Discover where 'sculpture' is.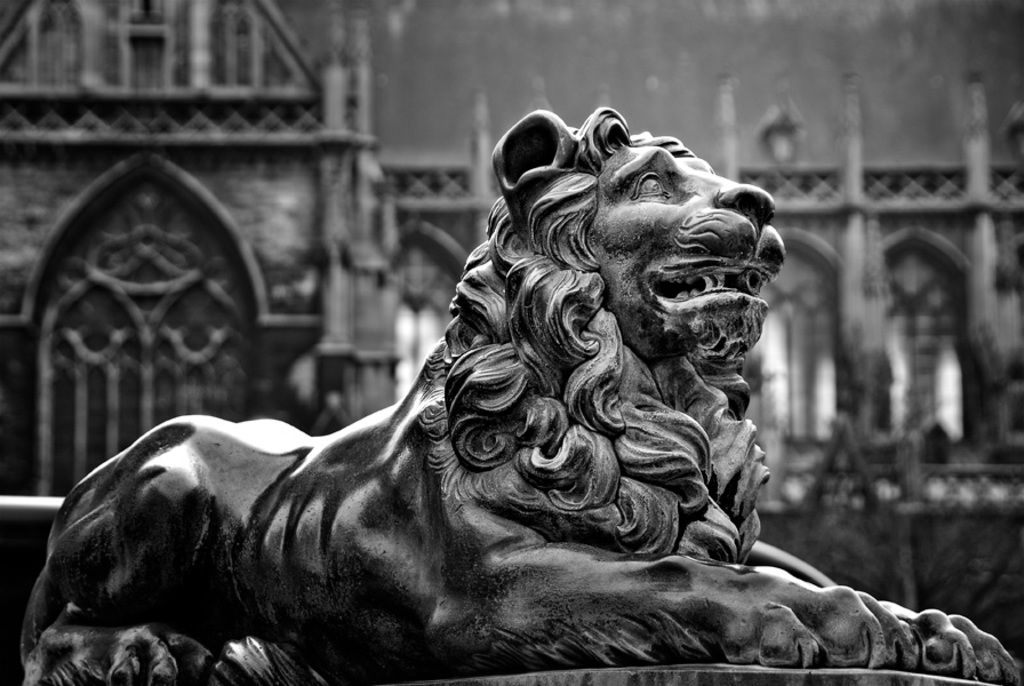
Discovered at 29/109/889/681.
